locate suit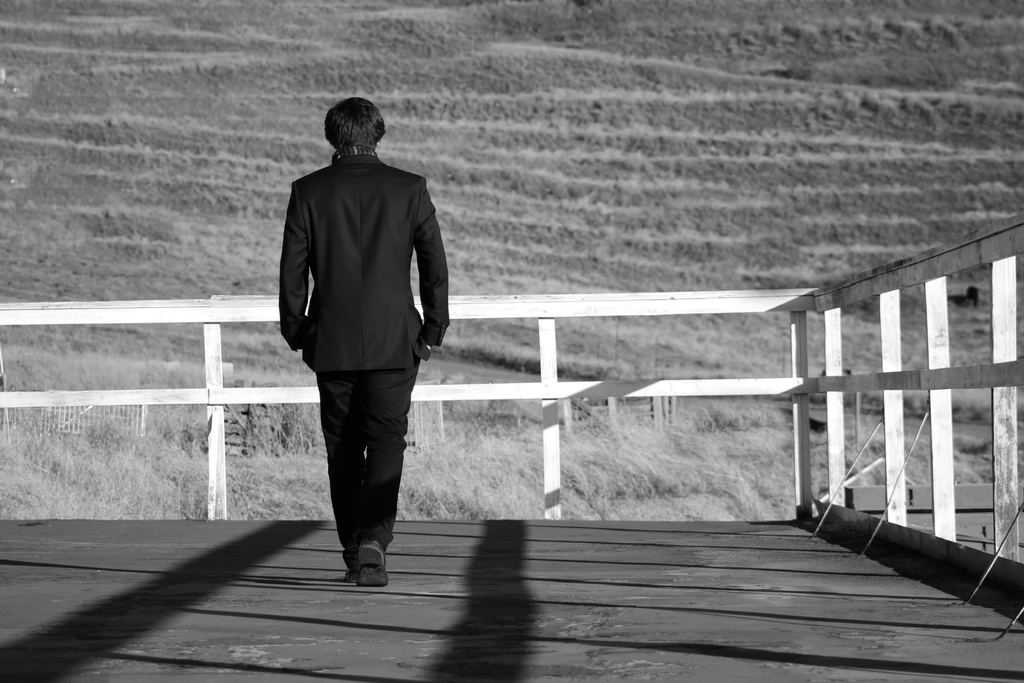
{"x1": 276, "y1": 130, "x2": 435, "y2": 591}
